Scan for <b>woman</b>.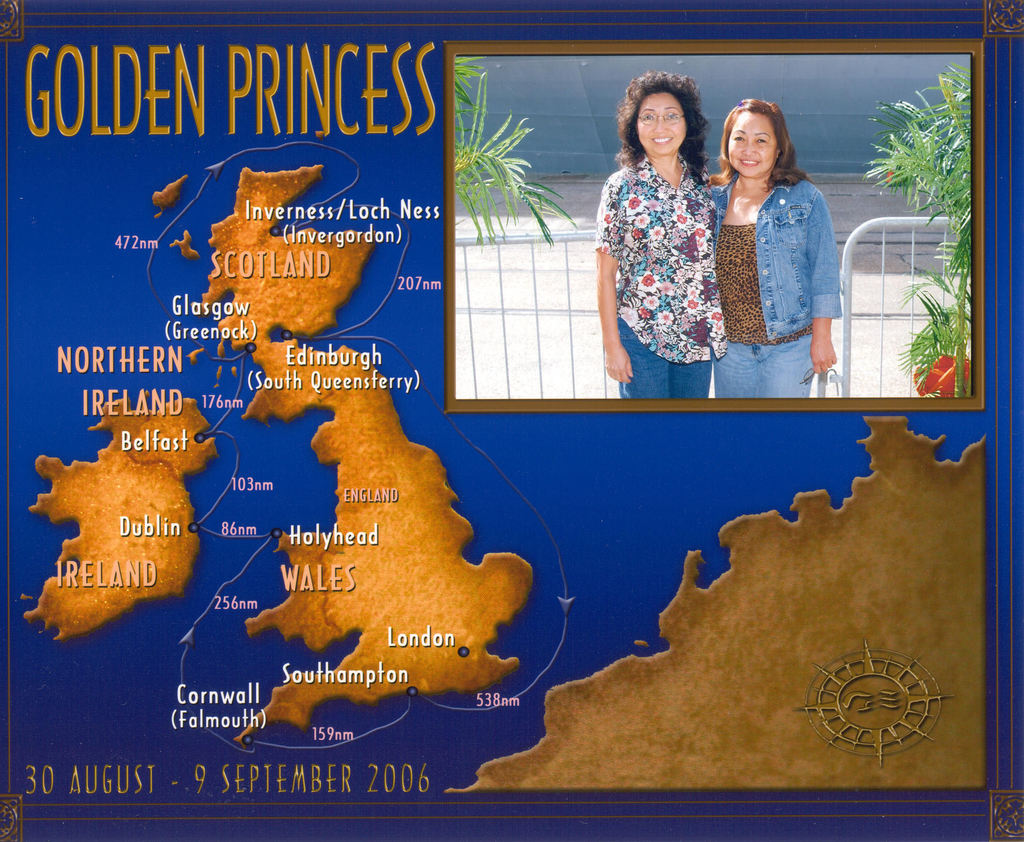
Scan result: (615,65,754,359).
